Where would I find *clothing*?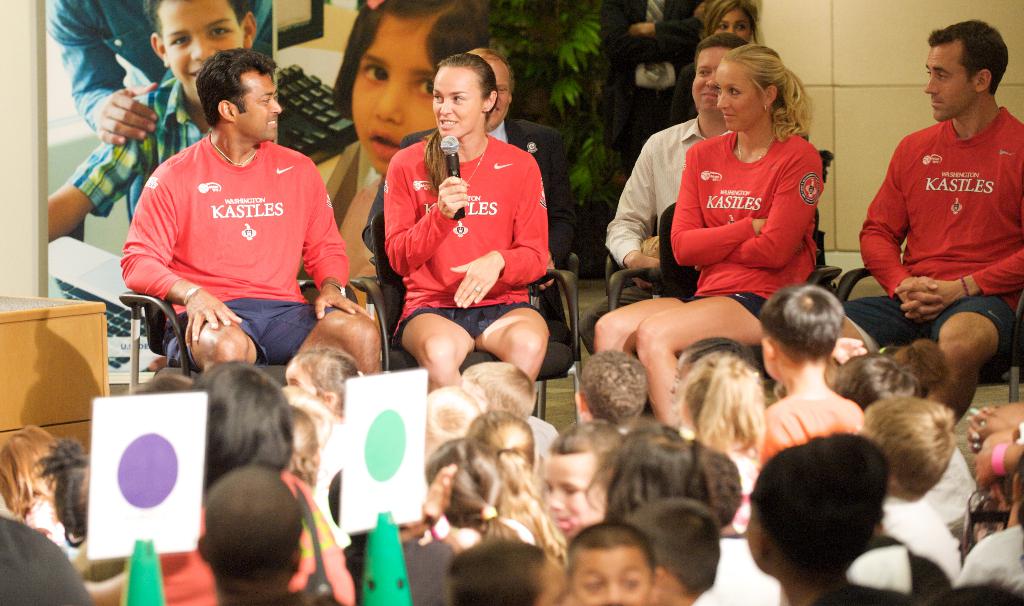
At (x1=47, y1=0, x2=276, y2=132).
